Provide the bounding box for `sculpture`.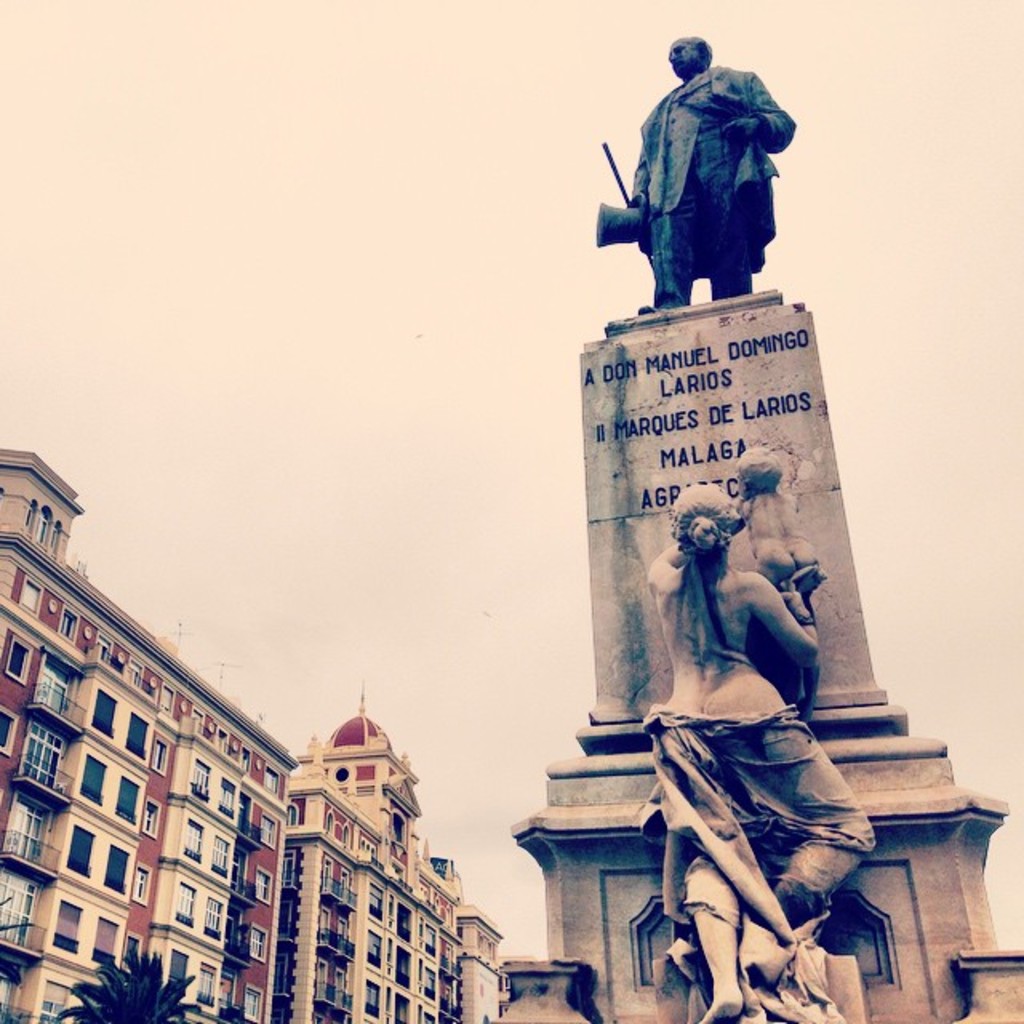
[left=720, top=448, right=829, bottom=600].
